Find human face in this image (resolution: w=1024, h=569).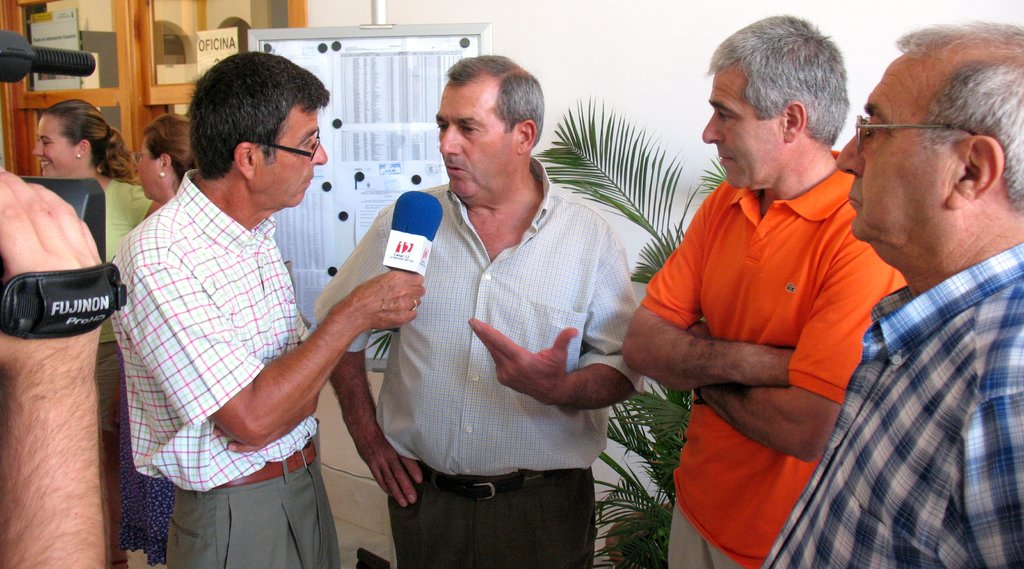
(32,115,75,178).
